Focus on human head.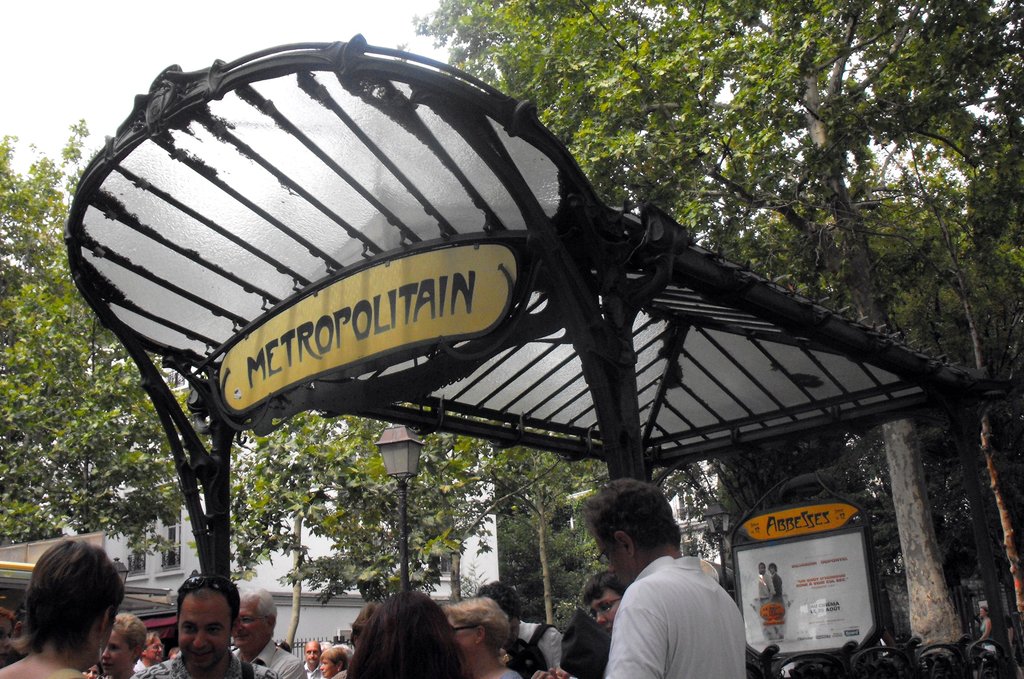
Focused at bbox=[756, 563, 768, 574].
